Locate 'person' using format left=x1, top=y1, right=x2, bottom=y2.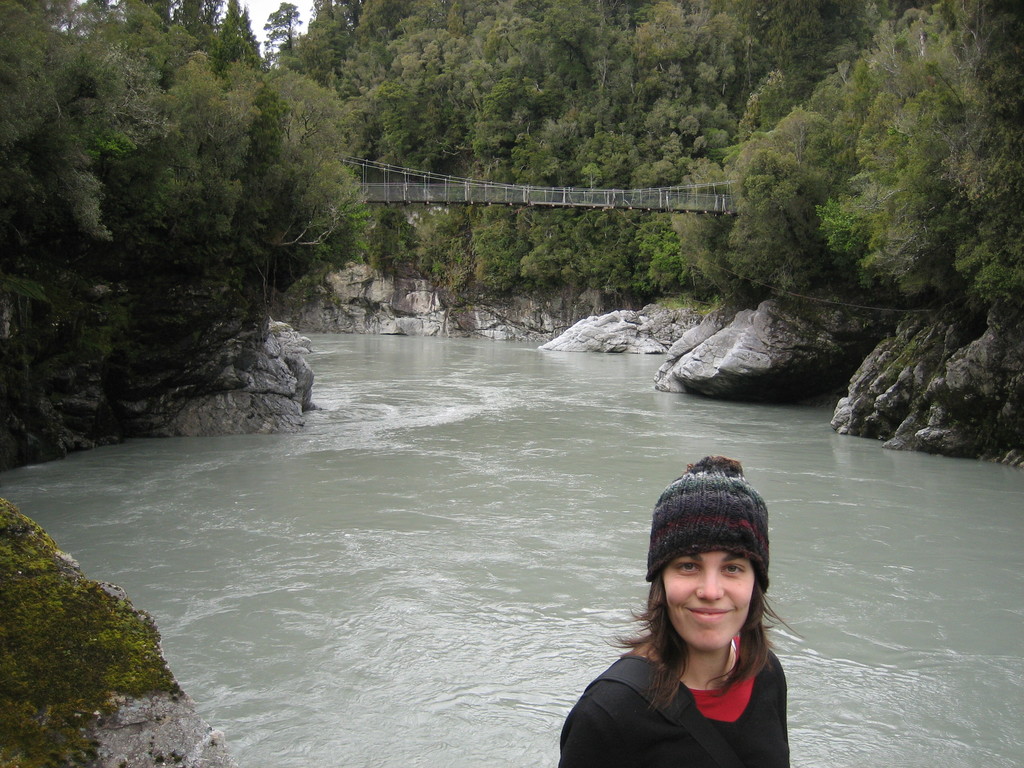
left=580, top=433, right=804, bottom=753.
